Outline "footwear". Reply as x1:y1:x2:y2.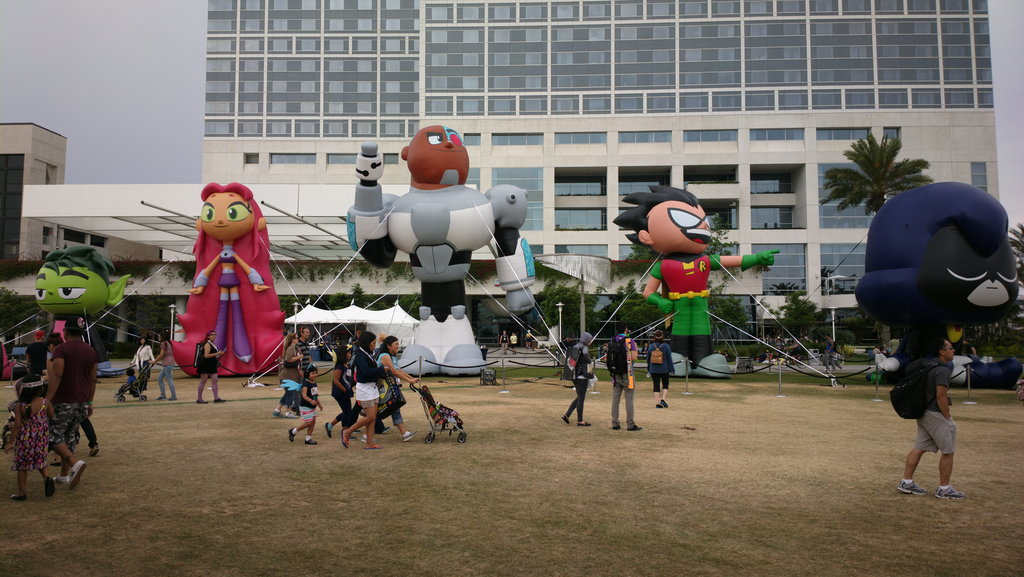
934:485:970:503.
